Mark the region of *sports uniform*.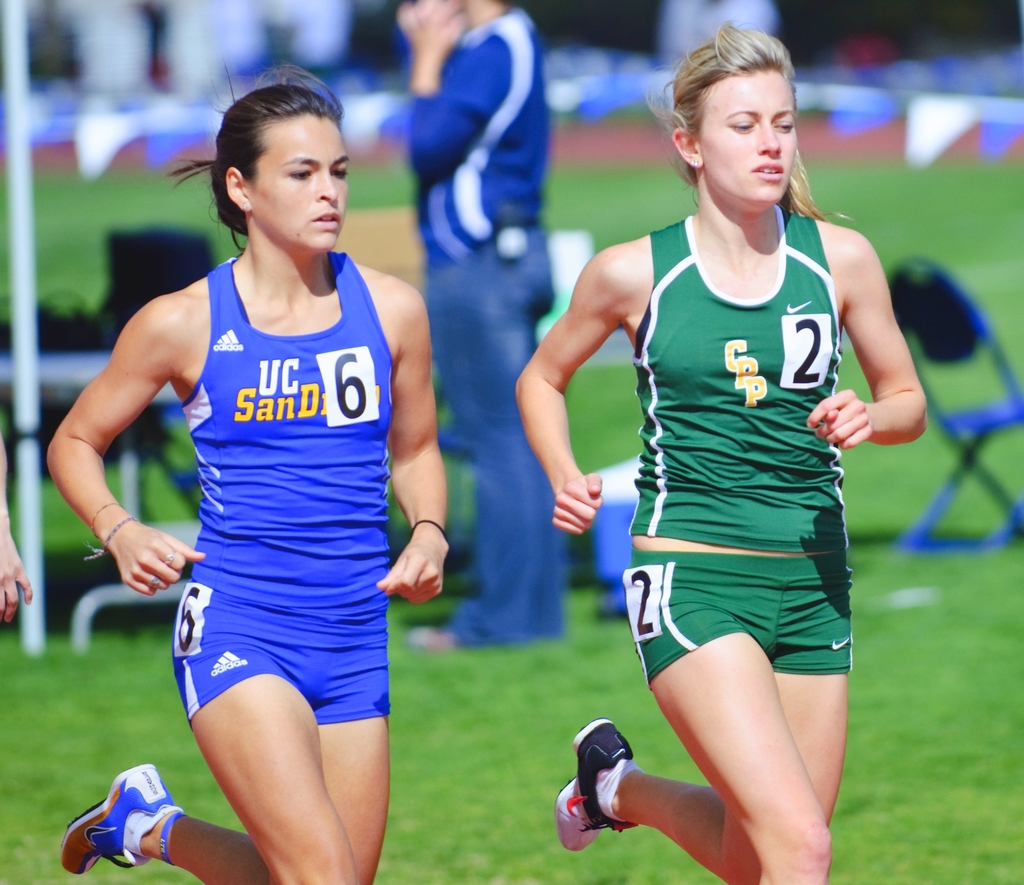
Region: (58,258,392,872).
